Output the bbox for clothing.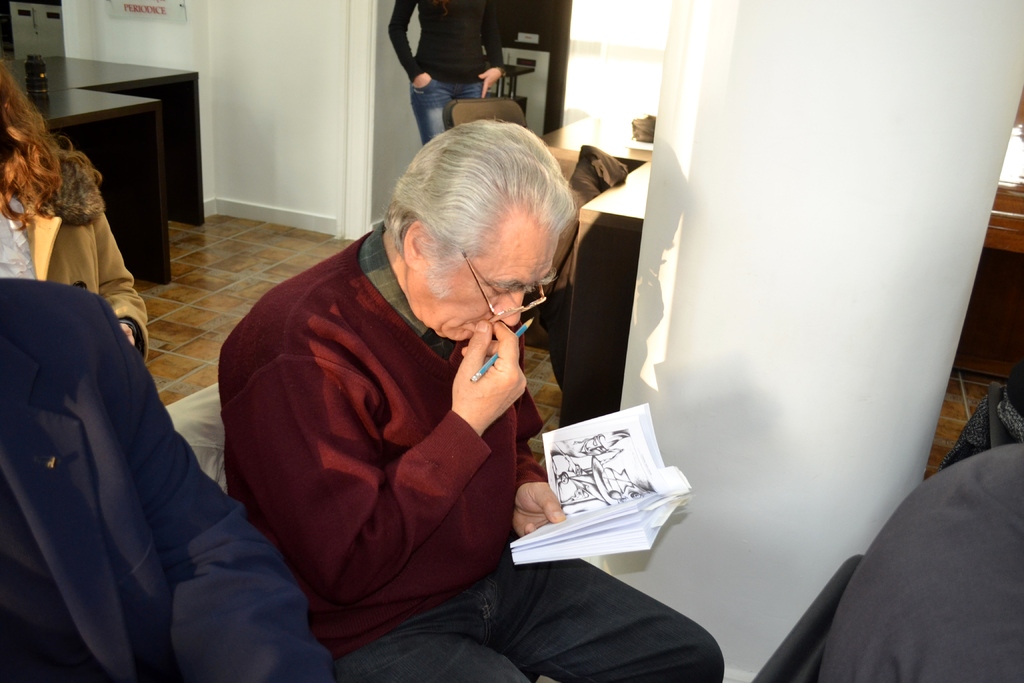
bbox=[388, 0, 527, 165].
